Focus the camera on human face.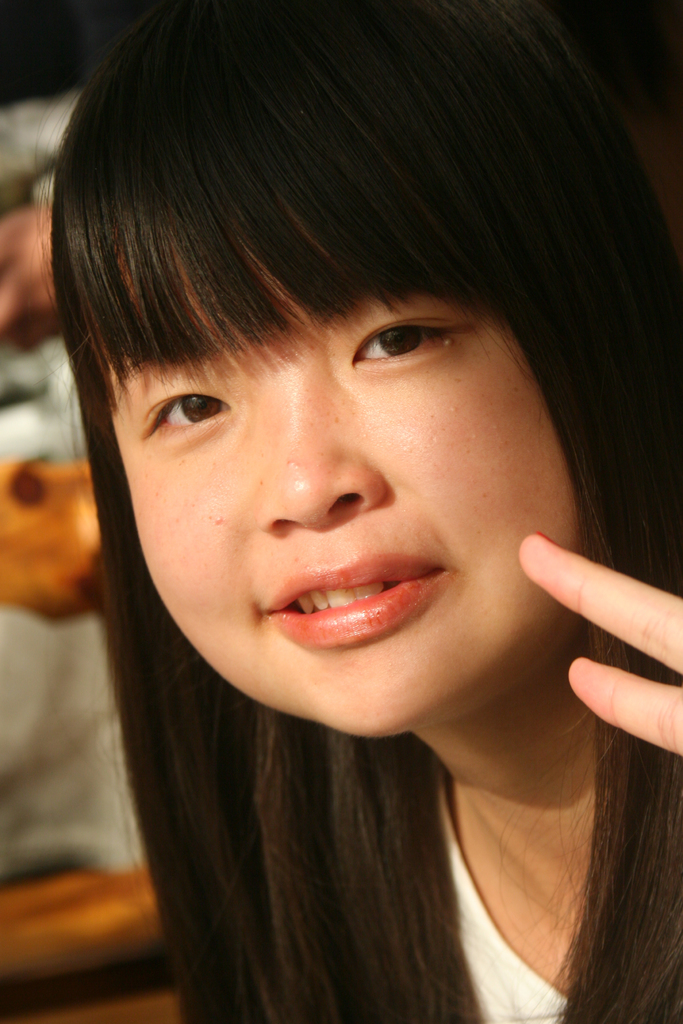
Focus region: locate(76, 232, 577, 746).
